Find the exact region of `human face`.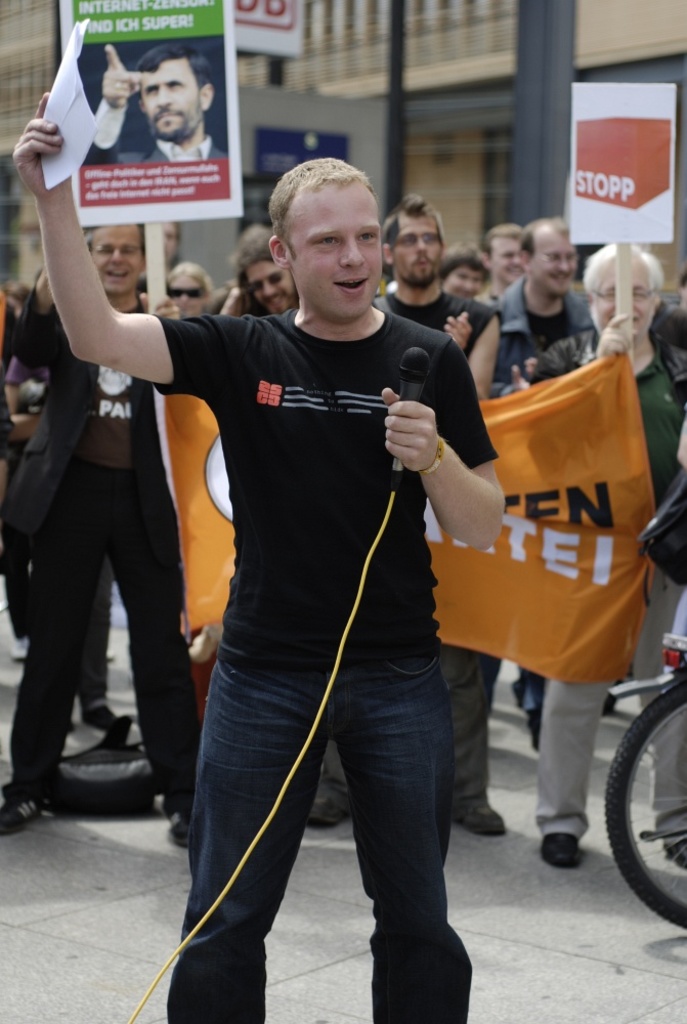
Exact region: bbox=[590, 258, 661, 345].
